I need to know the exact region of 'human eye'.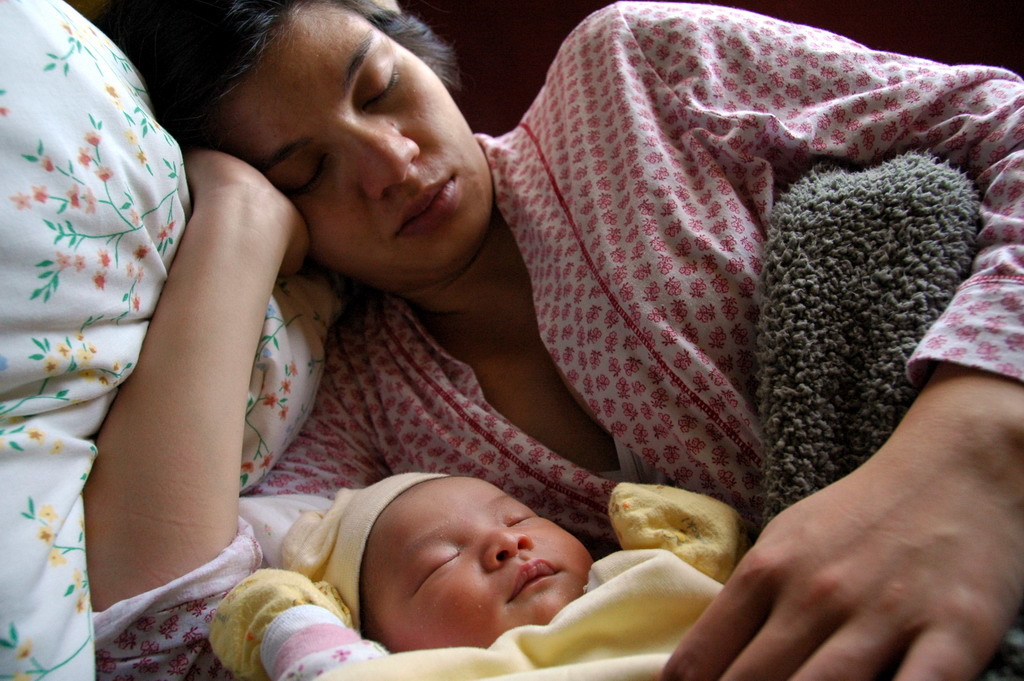
Region: {"x1": 412, "y1": 549, "x2": 459, "y2": 597}.
